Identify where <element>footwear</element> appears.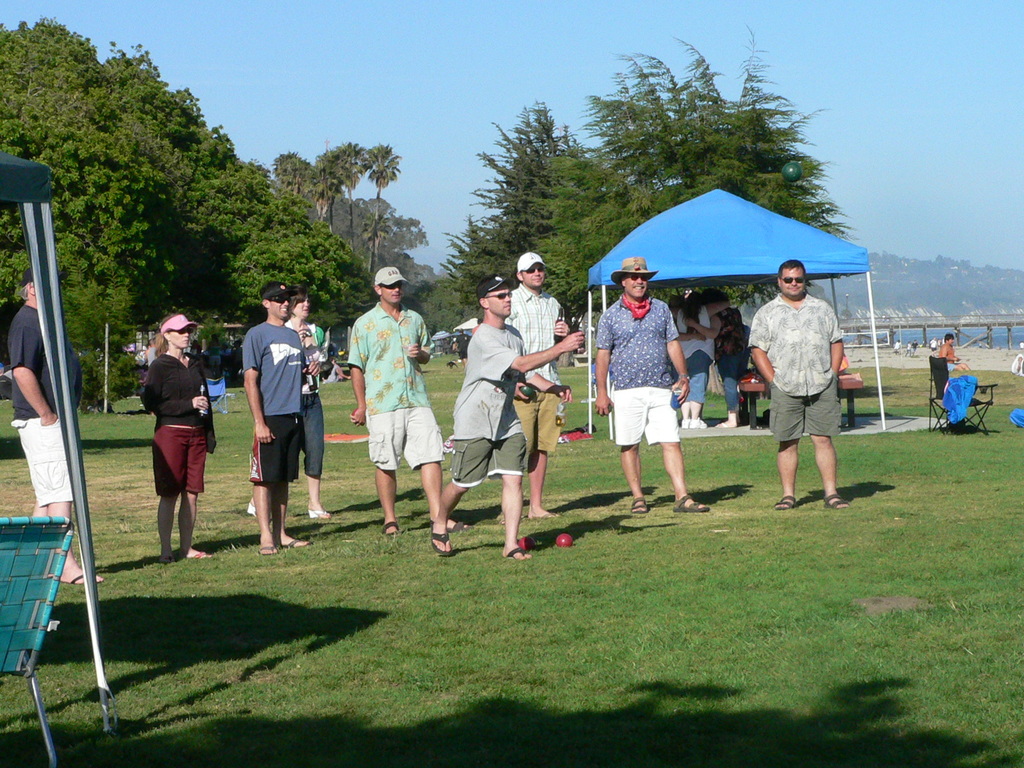
Appears at <region>60, 576, 104, 585</region>.
